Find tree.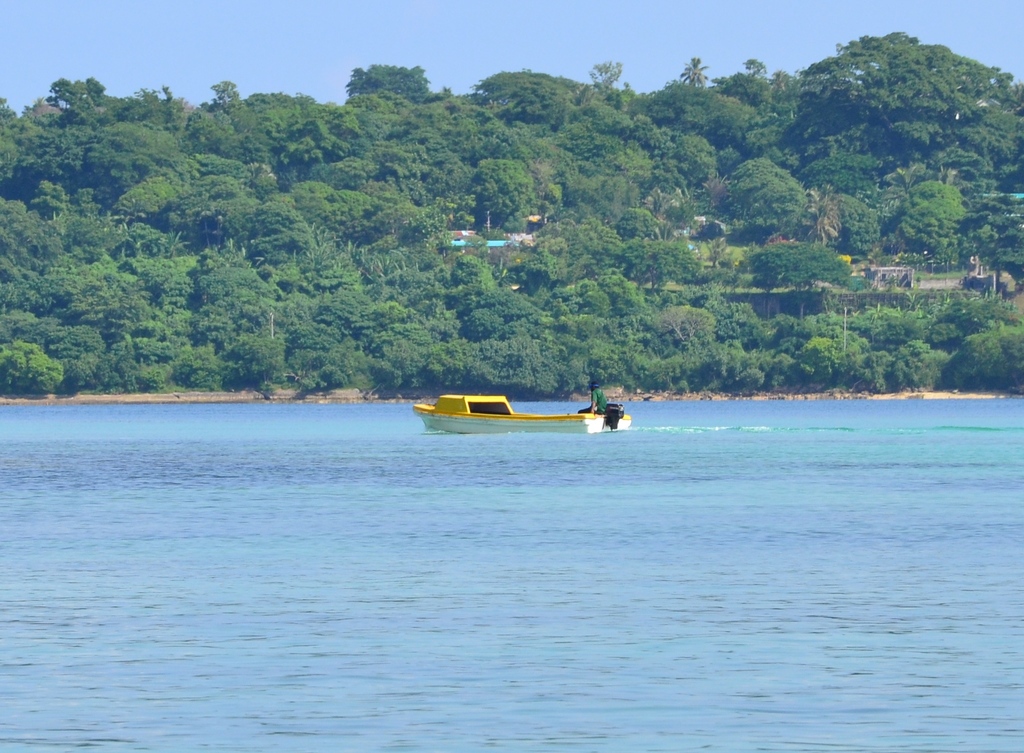
<region>37, 65, 108, 144</region>.
